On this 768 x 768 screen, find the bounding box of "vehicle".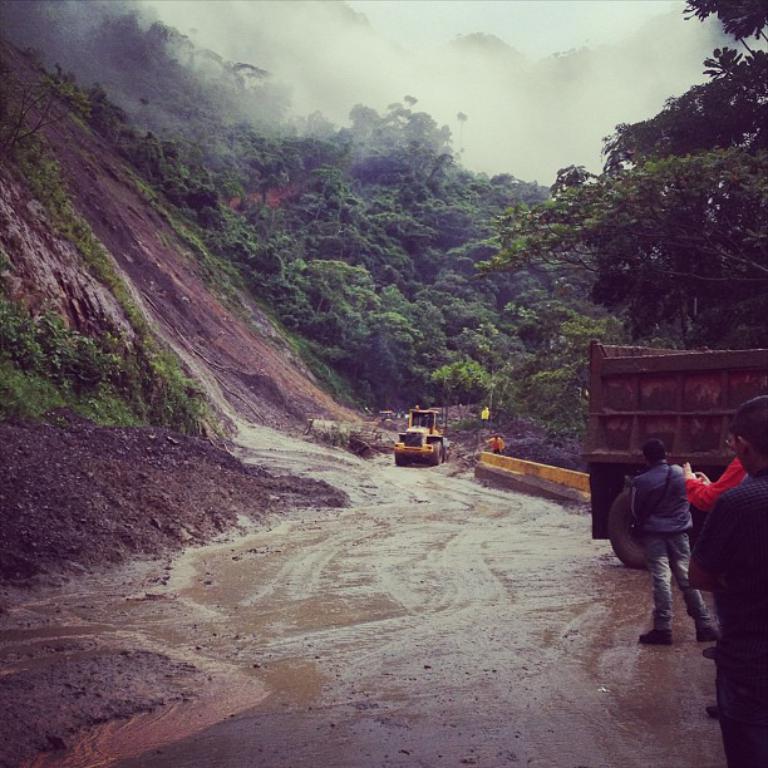
Bounding box: (585,326,767,572).
